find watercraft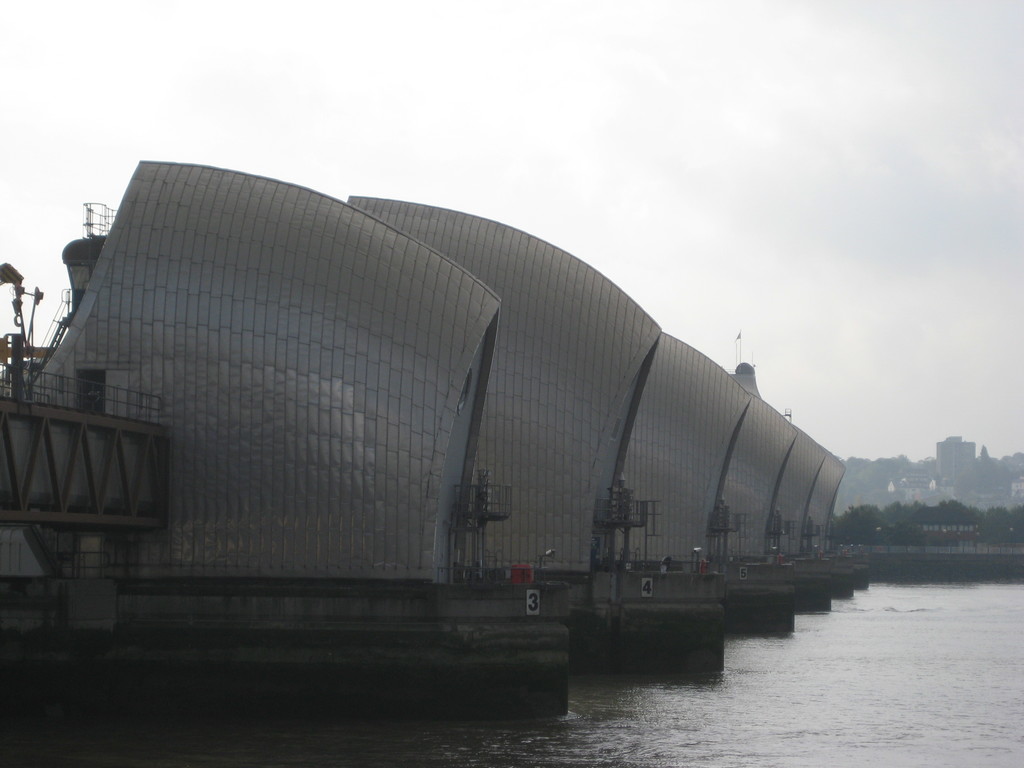
<region>348, 191, 662, 667</region>
